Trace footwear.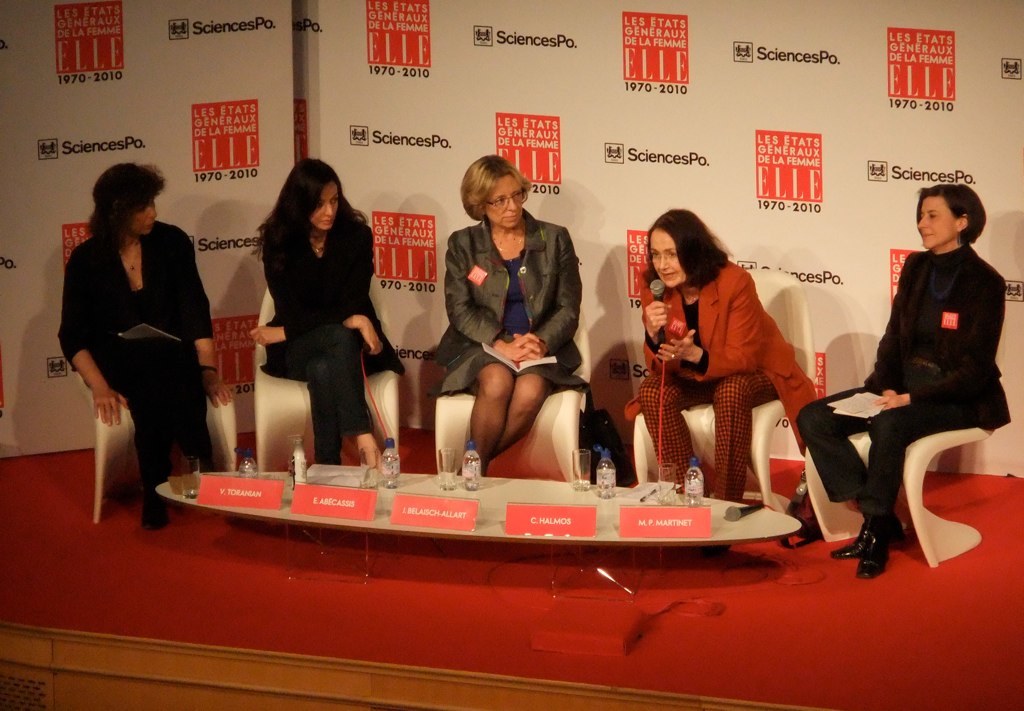
Traced to (856,527,887,580).
